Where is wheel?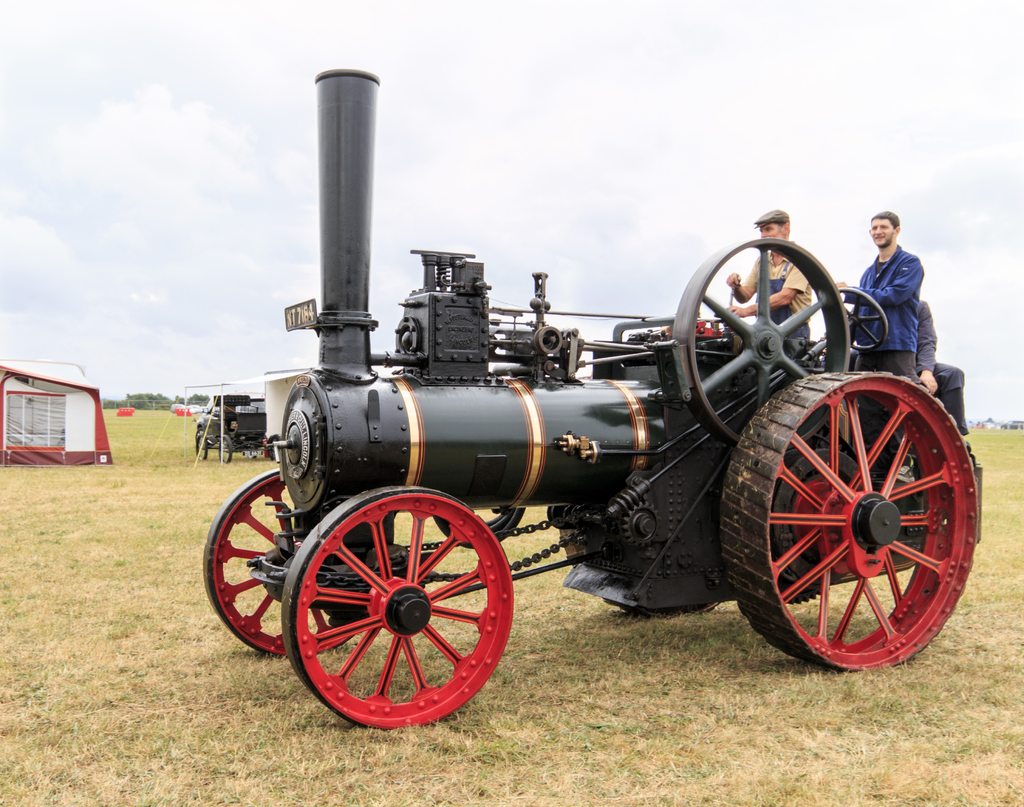
{"left": 621, "top": 502, "right": 666, "bottom": 550}.
